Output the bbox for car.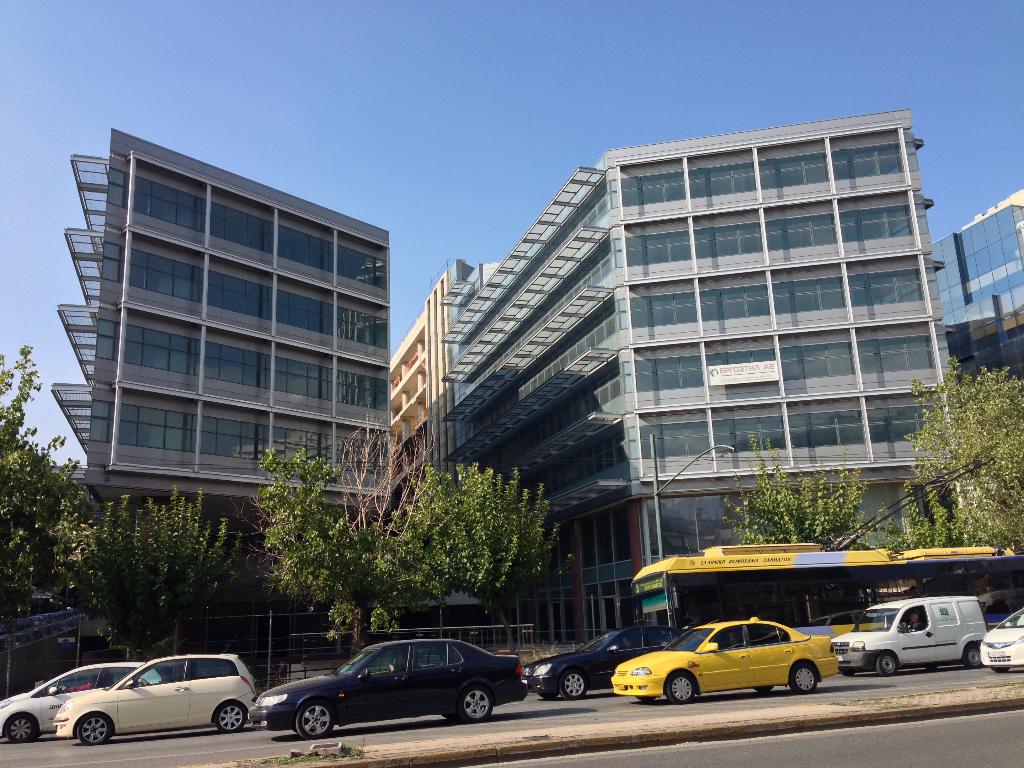
<bbox>54, 653, 259, 743</bbox>.
